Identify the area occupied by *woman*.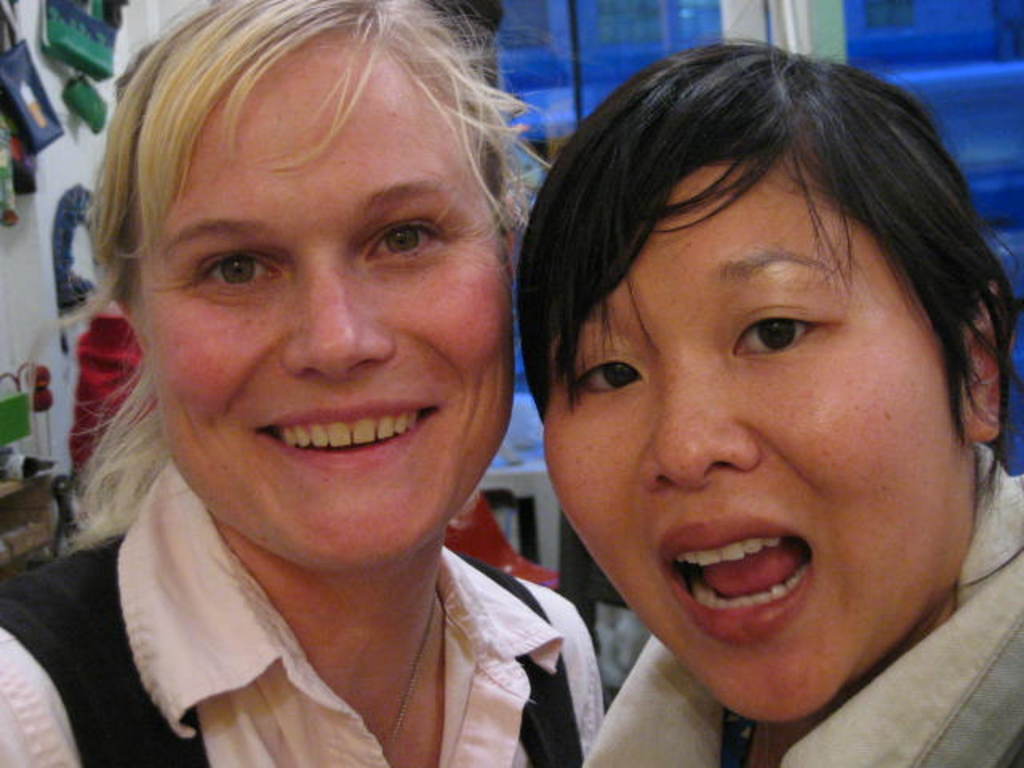
Area: 16 0 611 757.
